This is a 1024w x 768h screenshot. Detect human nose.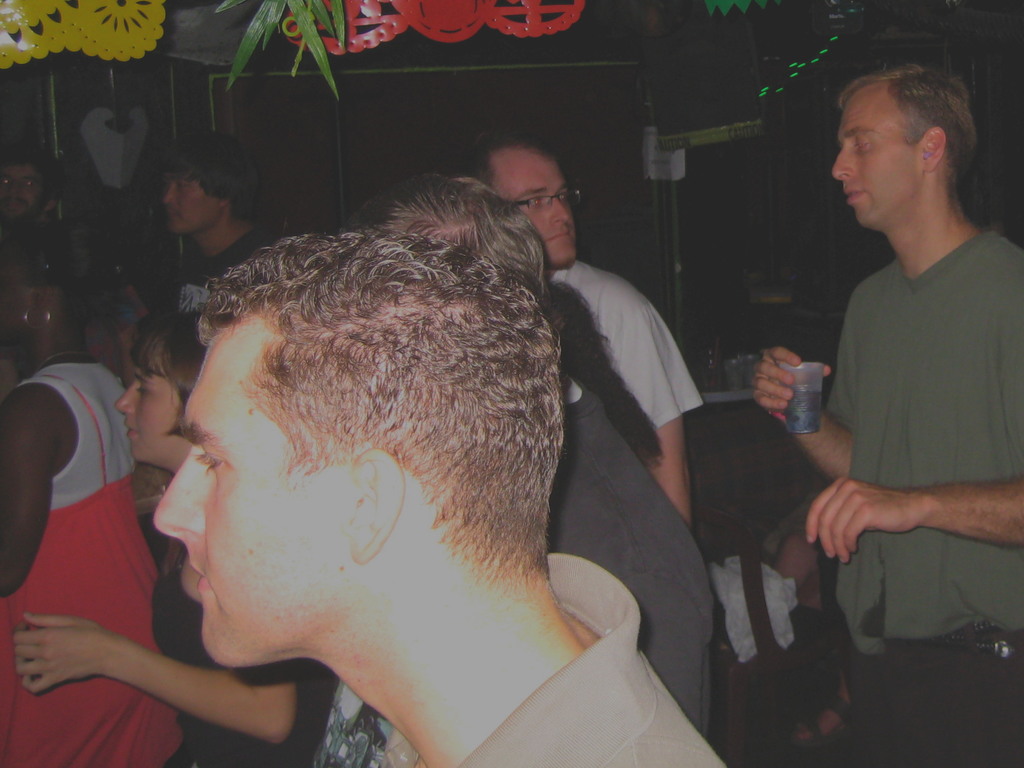
[left=166, top=180, right=179, bottom=211].
